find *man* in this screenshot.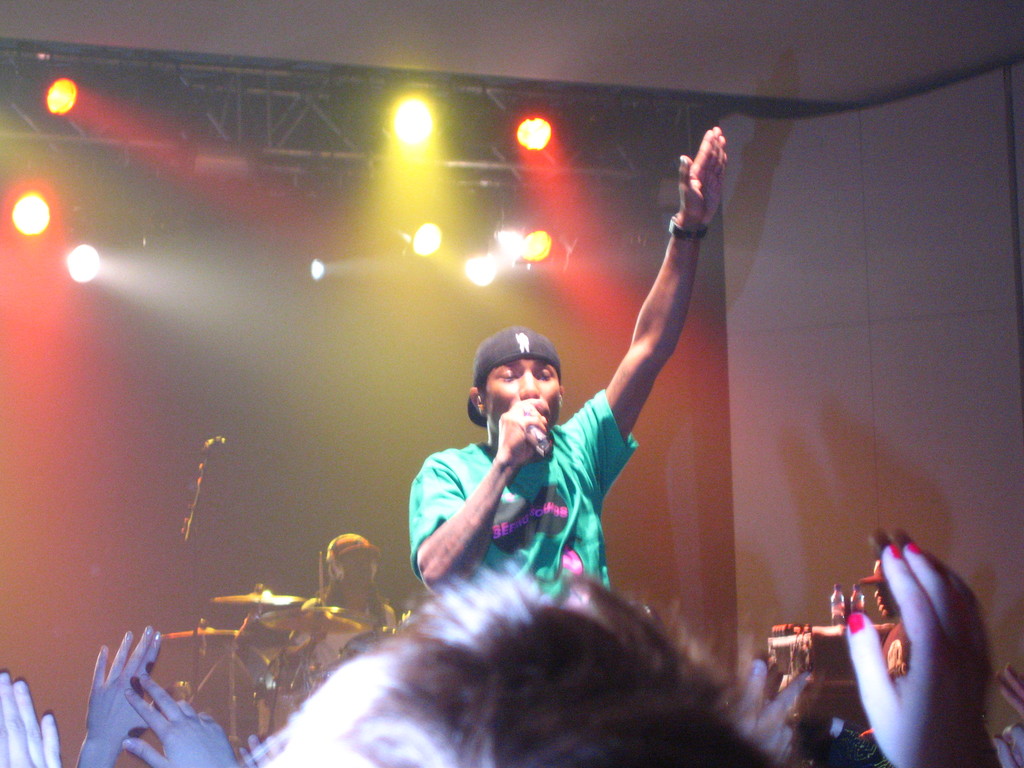
The bounding box for *man* is detection(457, 175, 724, 640).
